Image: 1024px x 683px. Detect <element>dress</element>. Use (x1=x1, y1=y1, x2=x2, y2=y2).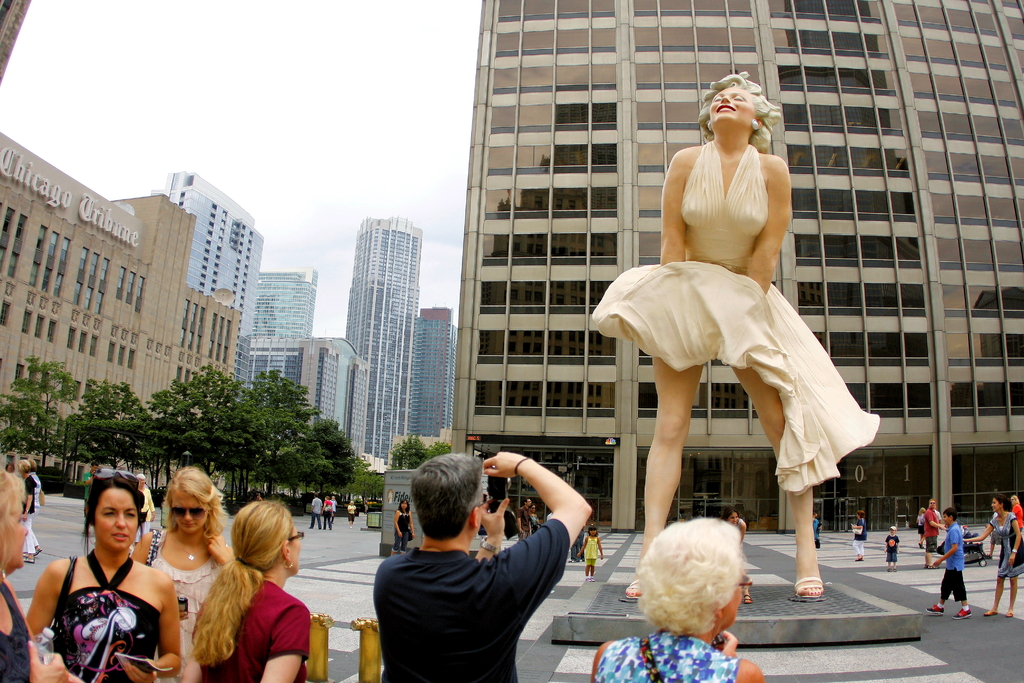
(x1=0, y1=573, x2=37, y2=682).
